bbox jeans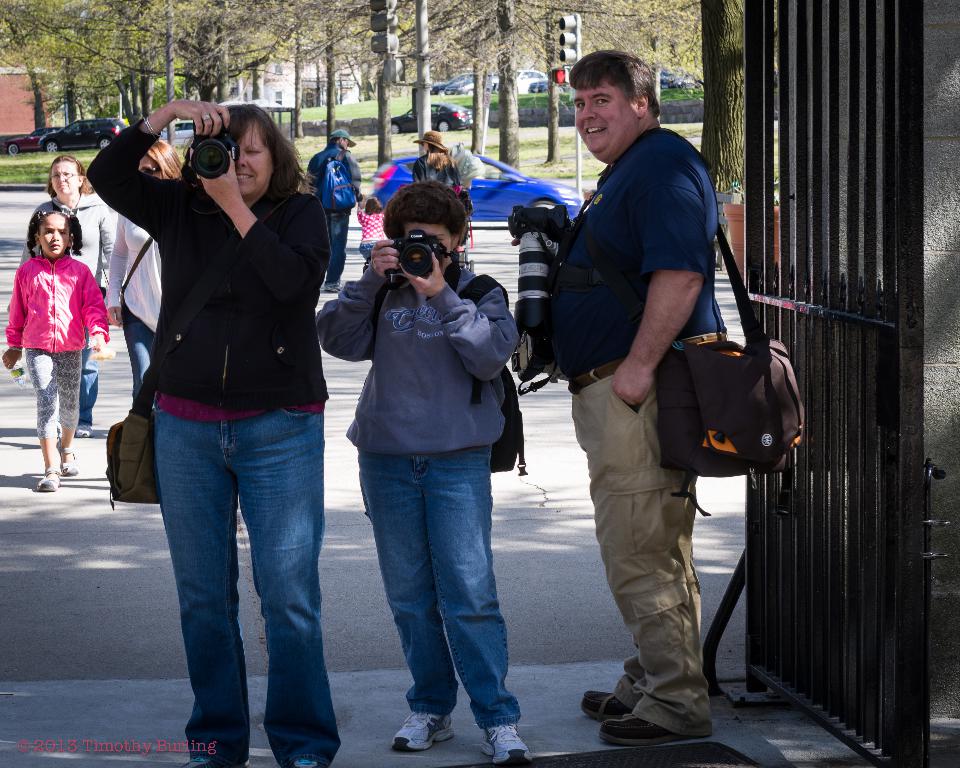
detection(155, 401, 324, 766)
